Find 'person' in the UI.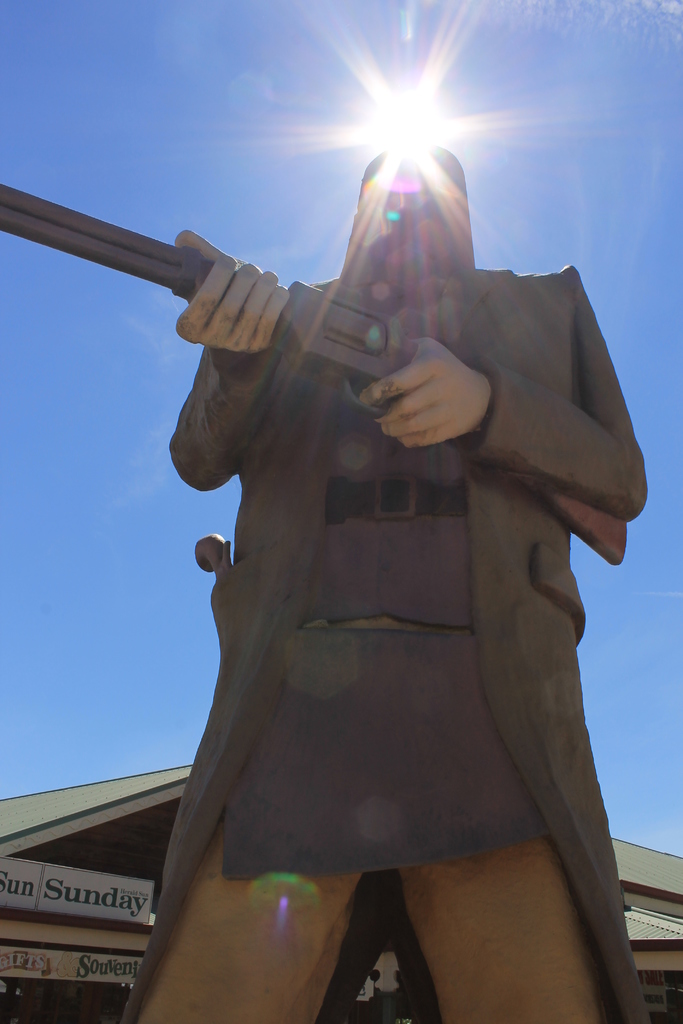
UI element at bbox(116, 147, 654, 1021).
